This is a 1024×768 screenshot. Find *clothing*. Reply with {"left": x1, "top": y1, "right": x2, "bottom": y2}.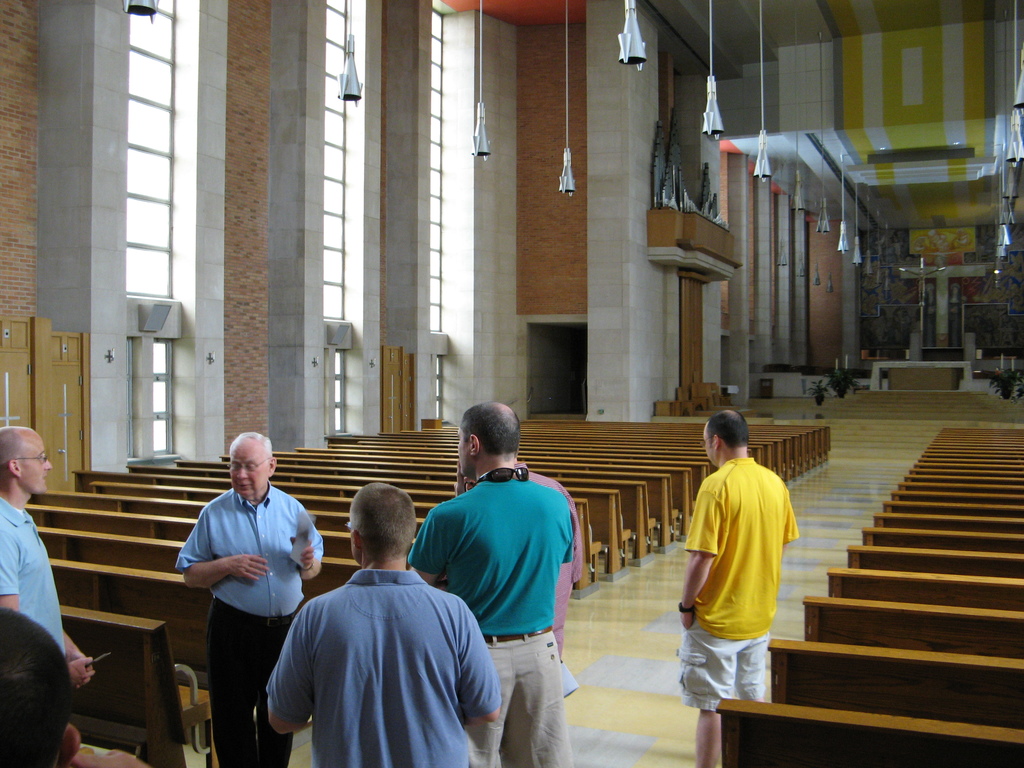
{"left": 172, "top": 484, "right": 324, "bottom": 767}.
